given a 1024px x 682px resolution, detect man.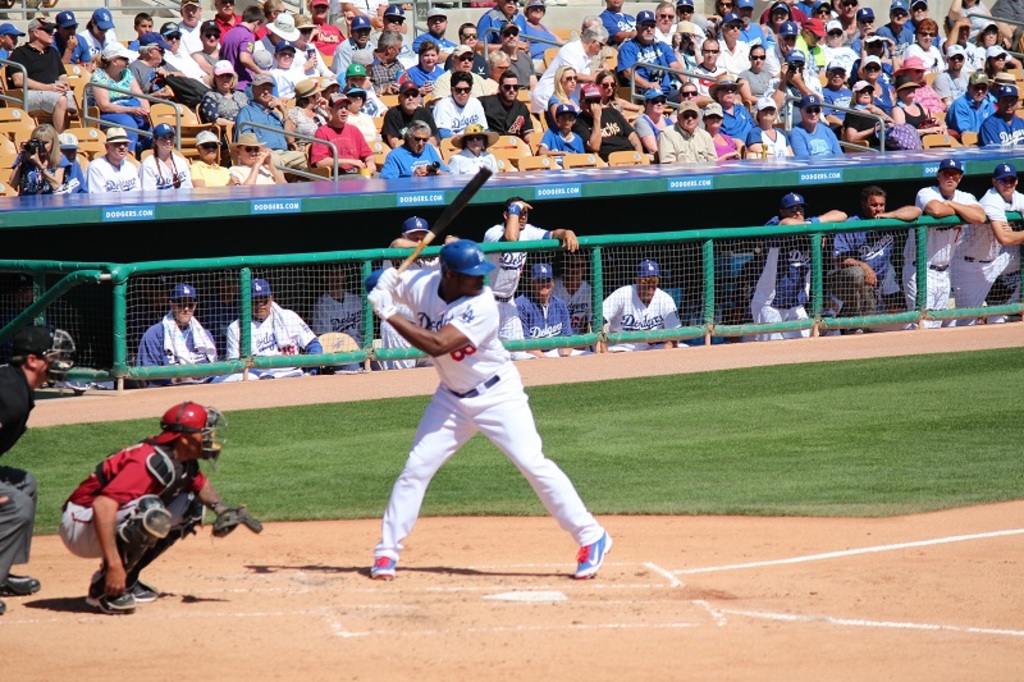
<bbox>152, 22, 211, 88</bbox>.
